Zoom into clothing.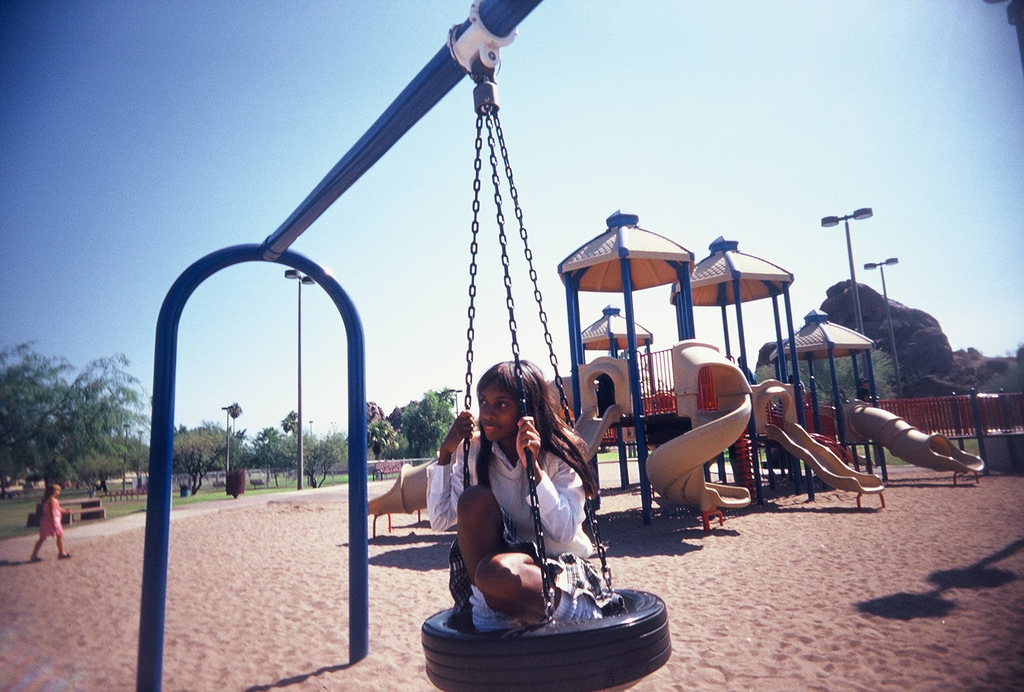
Zoom target: 417/413/599/597.
